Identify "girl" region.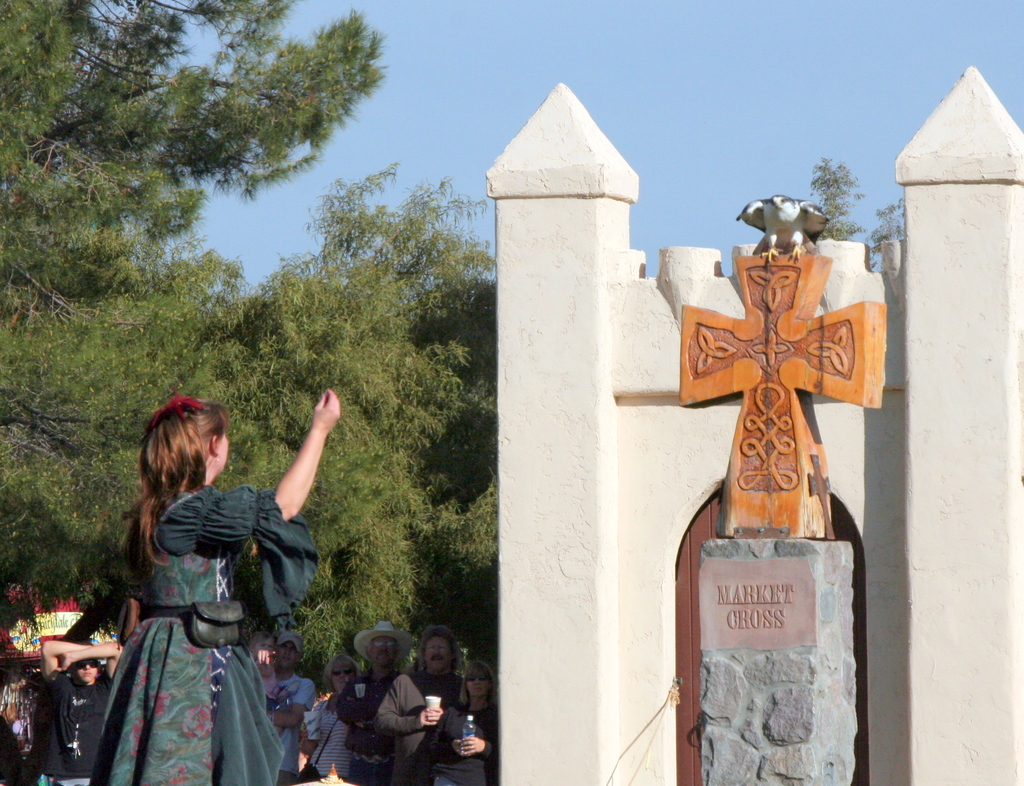
Region: detection(85, 387, 342, 785).
